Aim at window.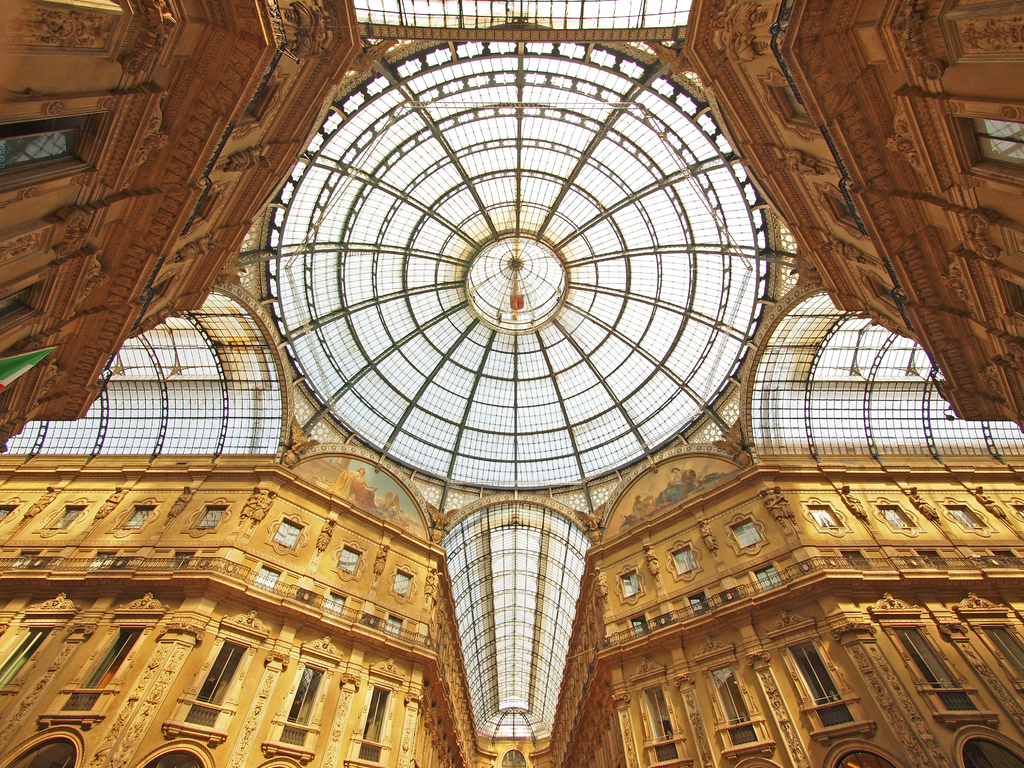
Aimed at x1=871 y1=502 x2=923 y2=532.
